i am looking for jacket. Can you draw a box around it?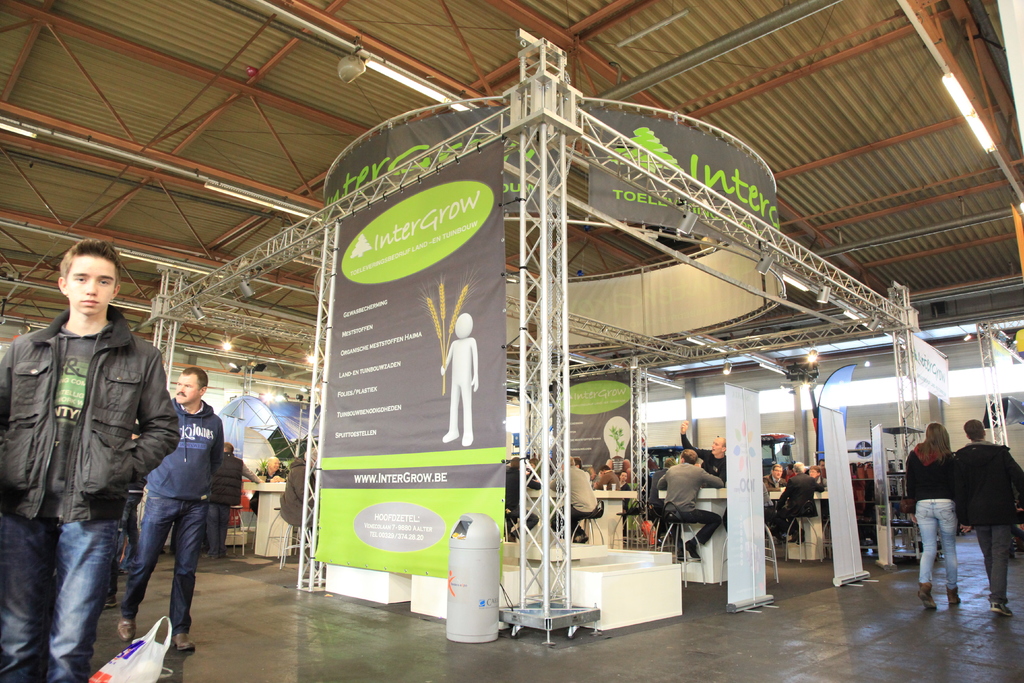
Sure, the bounding box is pyautogui.locateOnScreen(952, 443, 1021, 523).
